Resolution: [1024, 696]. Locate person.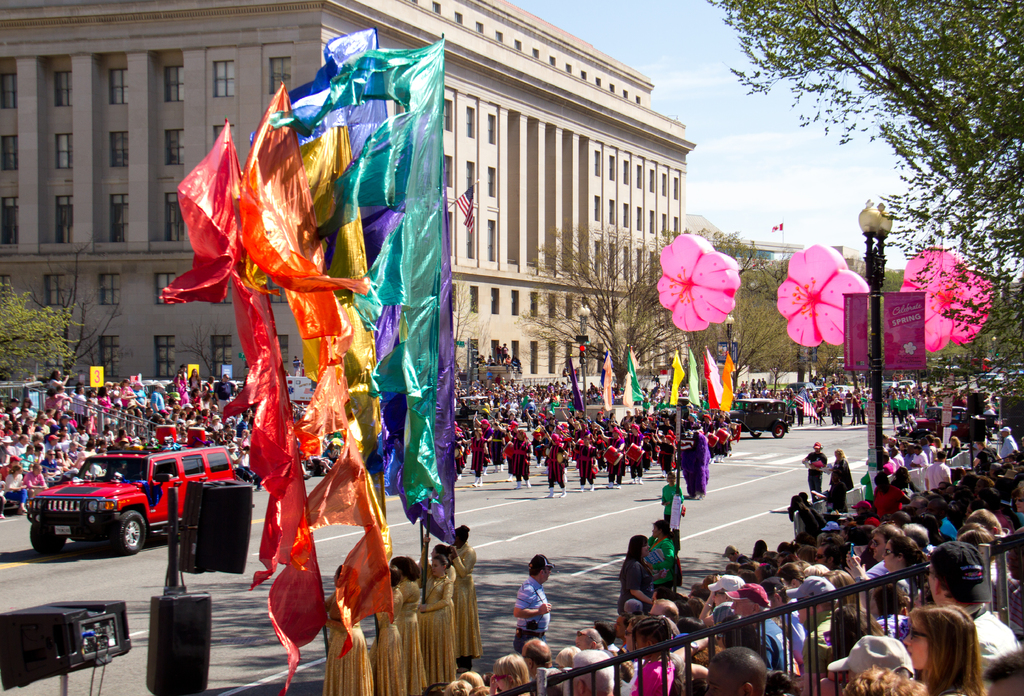
[68, 442, 79, 467].
